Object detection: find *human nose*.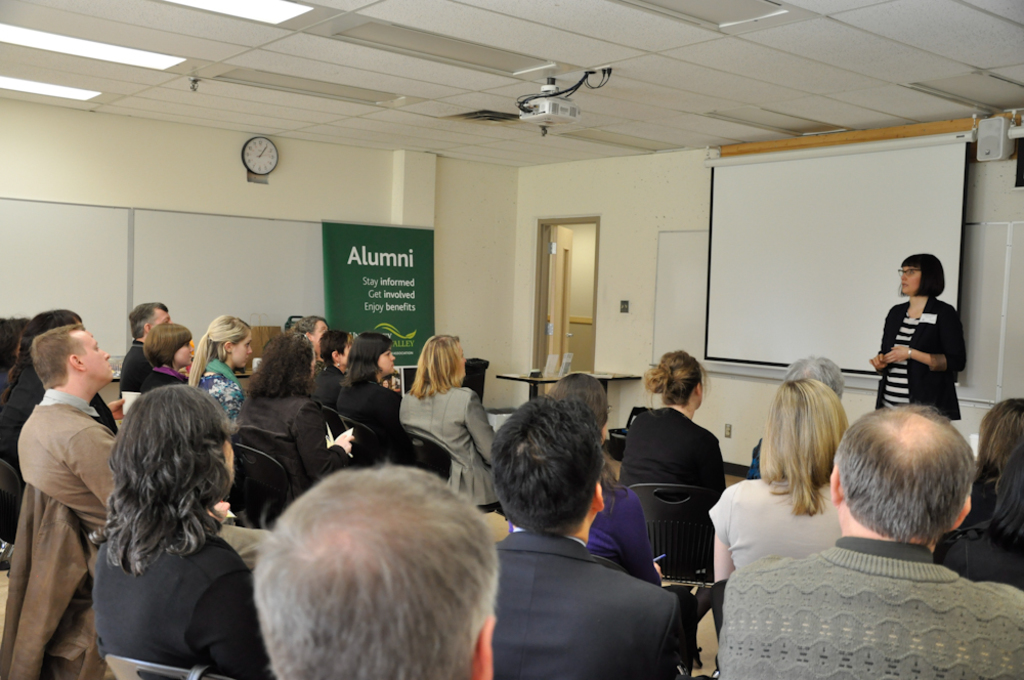
bbox=[247, 344, 252, 356].
